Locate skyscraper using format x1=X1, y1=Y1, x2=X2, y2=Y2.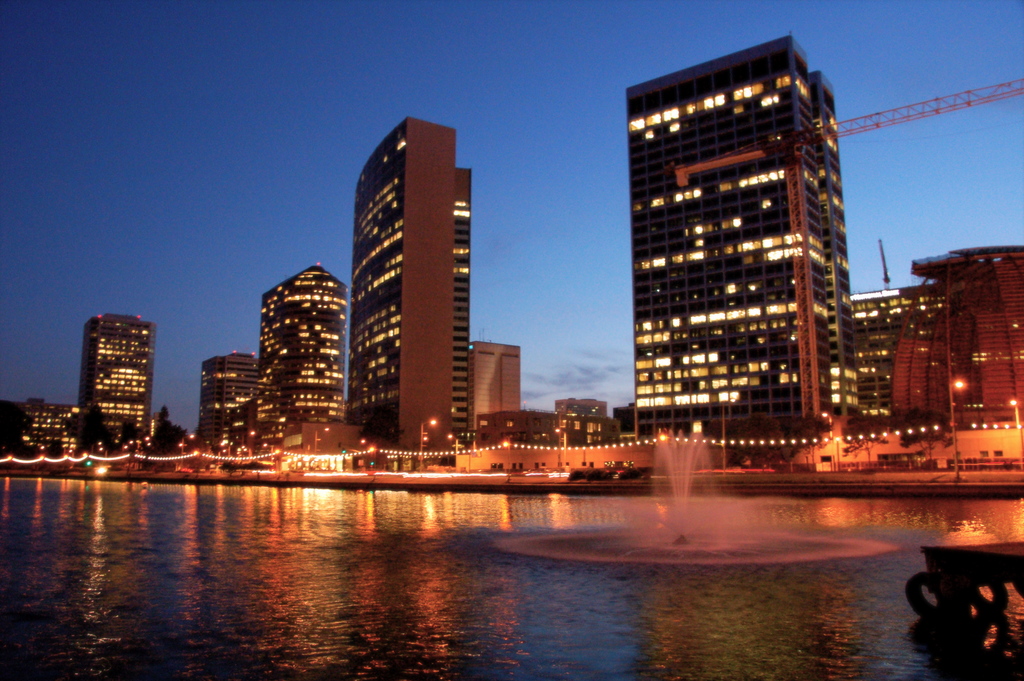
x1=628, y1=29, x2=870, y2=441.
